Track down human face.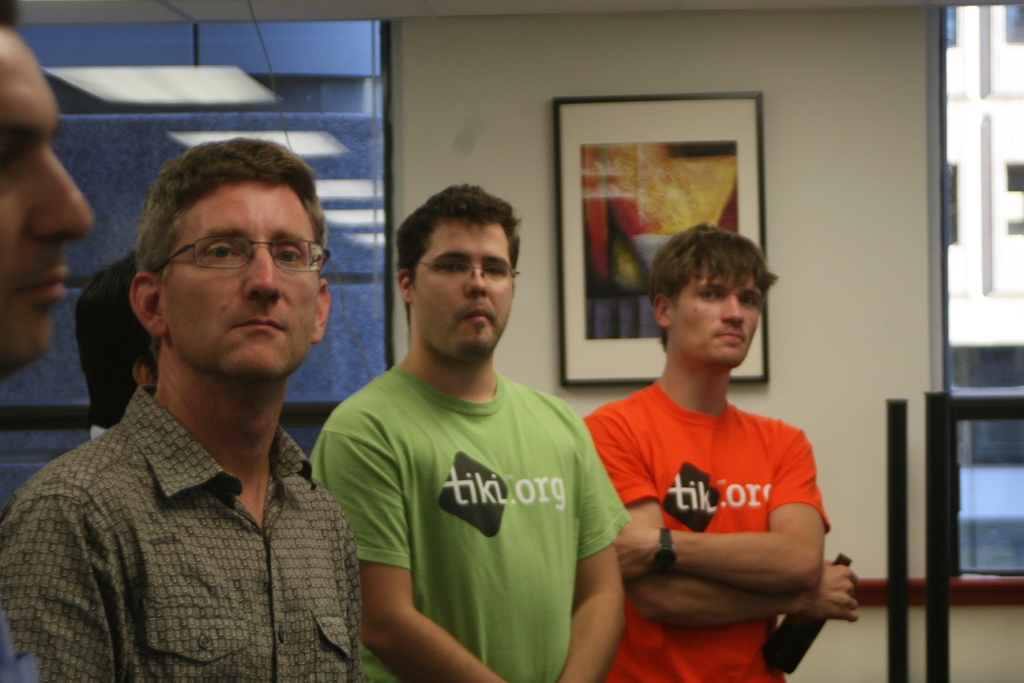
Tracked to left=668, top=262, right=763, bottom=366.
